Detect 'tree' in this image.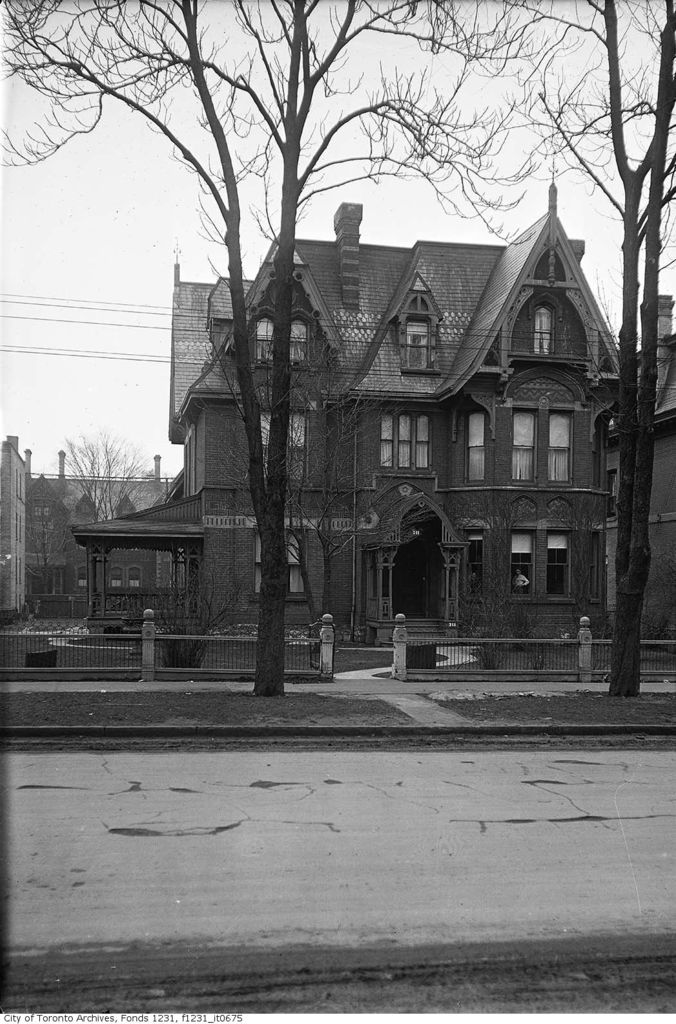
Detection: [502, 0, 675, 694].
